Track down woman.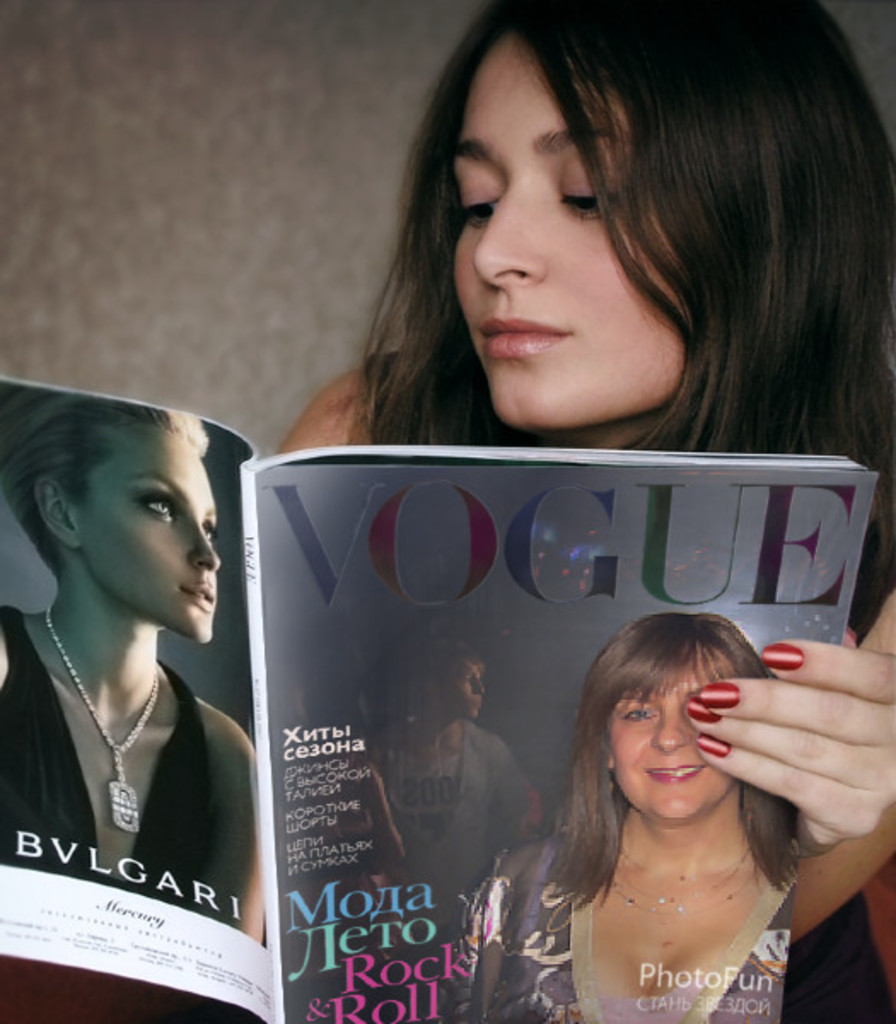
Tracked to bbox=[0, 396, 265, 949].
